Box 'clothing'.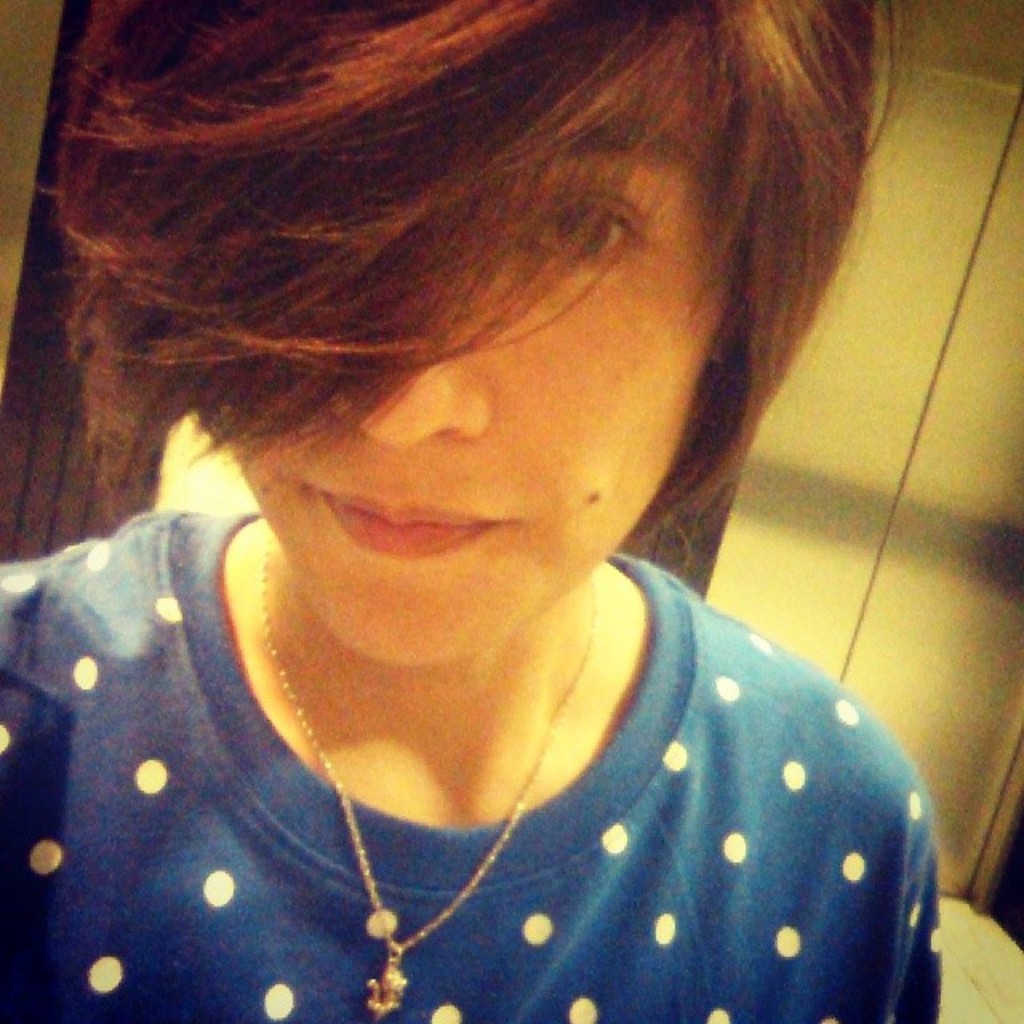
x1=0, y1=507, x2=947, y2=1022.
